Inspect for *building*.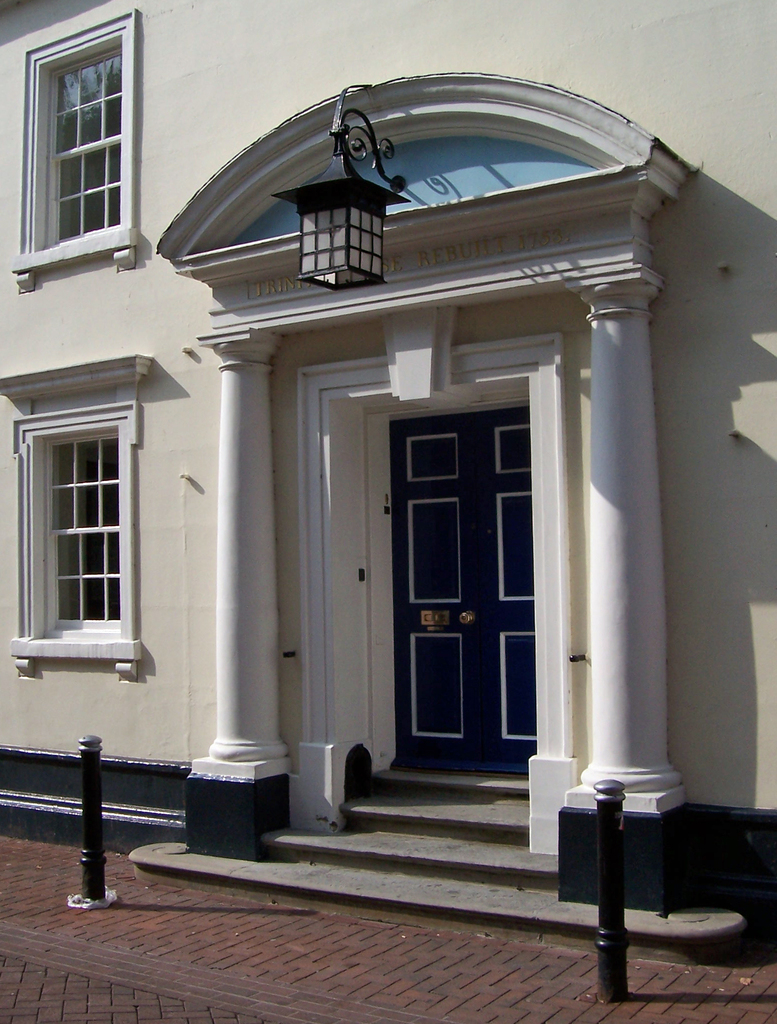
Inspection: BBox(0, 0, 776, 960).
